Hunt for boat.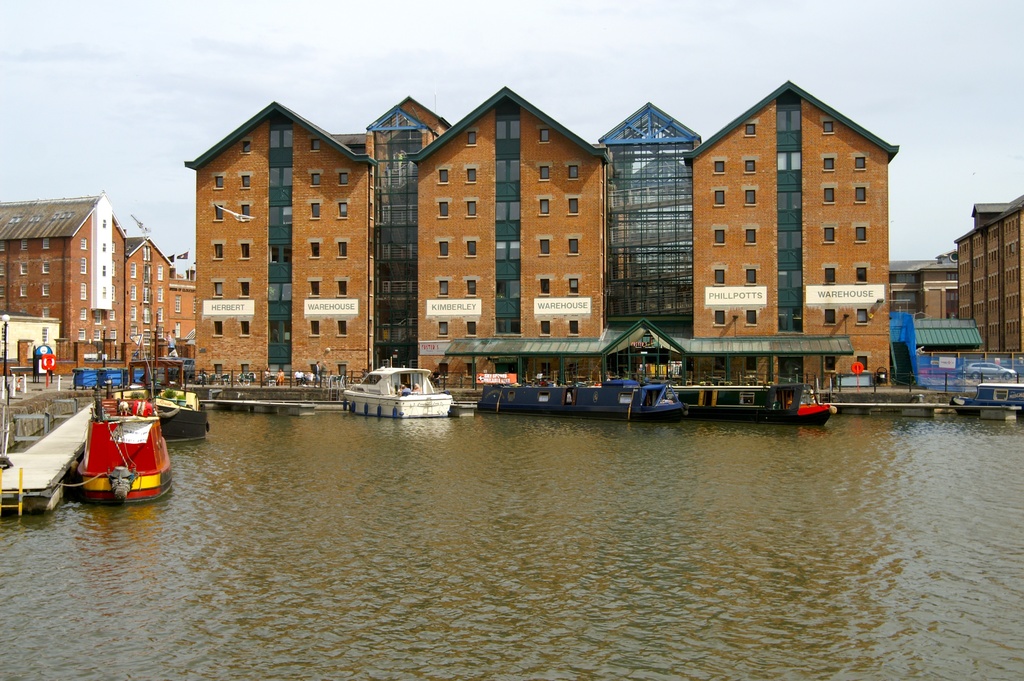
Hunted down at <bbox>63, 379, 170, 518</bbox>.
